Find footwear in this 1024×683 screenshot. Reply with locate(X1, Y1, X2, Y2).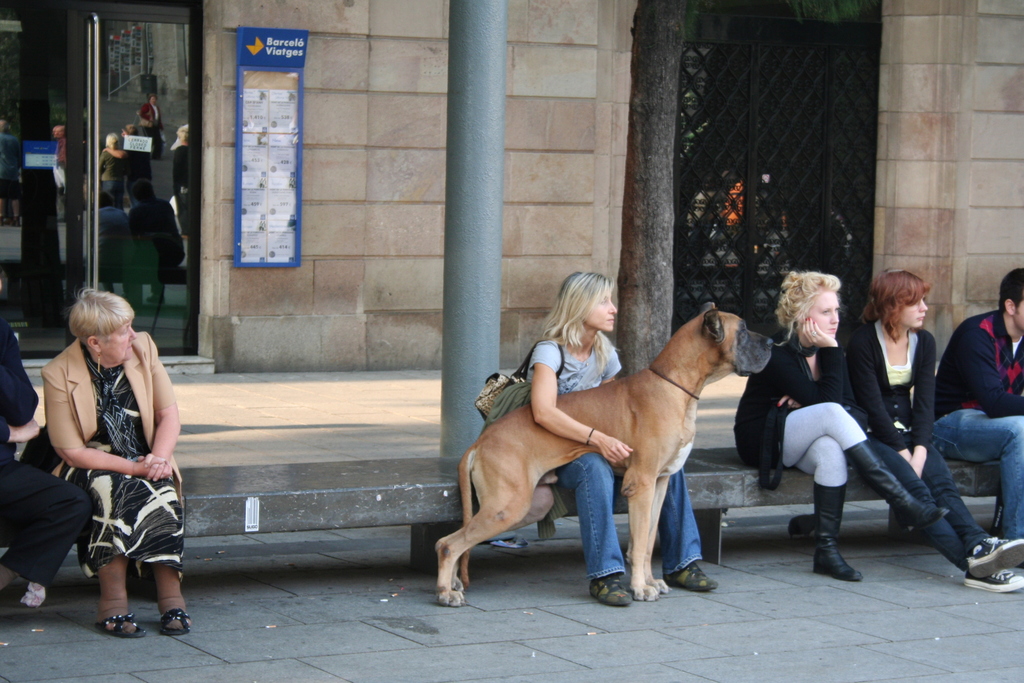
locate(808, 481, 861, 583).
